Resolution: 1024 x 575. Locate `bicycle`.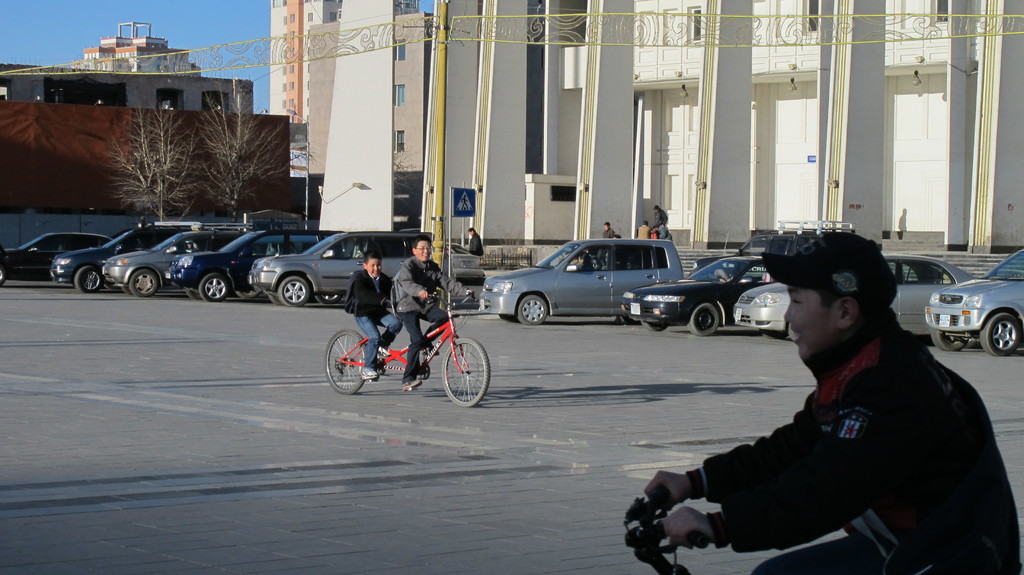
<bbox>322, 288, 488, 407</bbox>.
